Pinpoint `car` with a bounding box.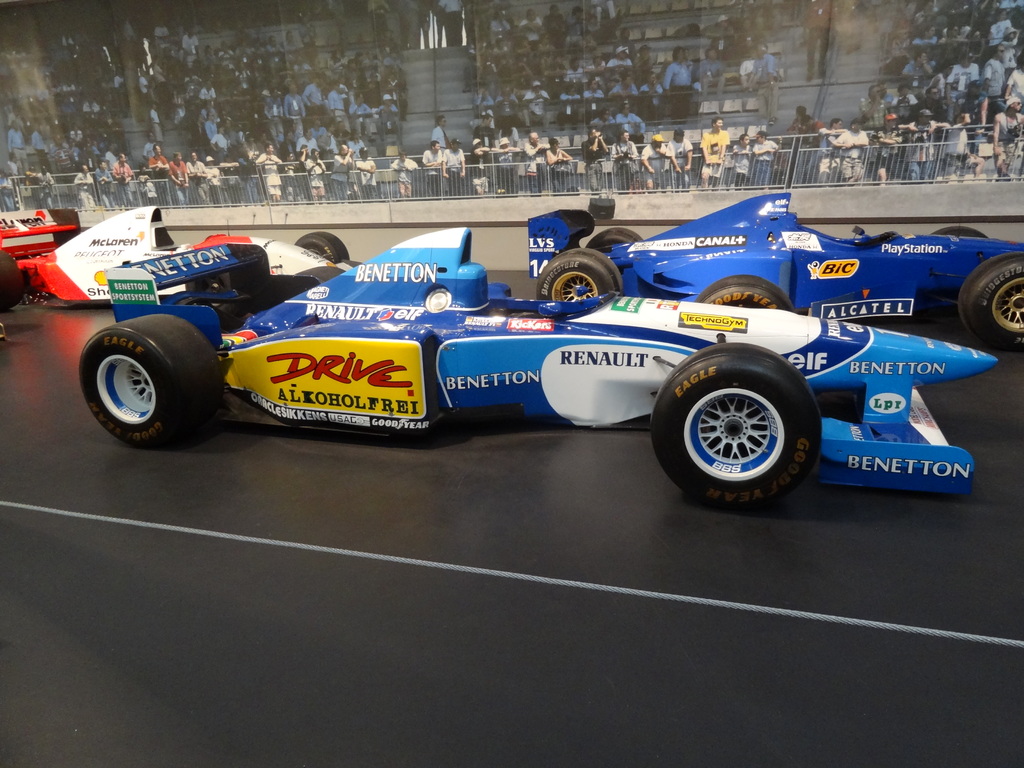
{"x1": 0, "y1": 210, "x2": 353, "y2": 316}.
